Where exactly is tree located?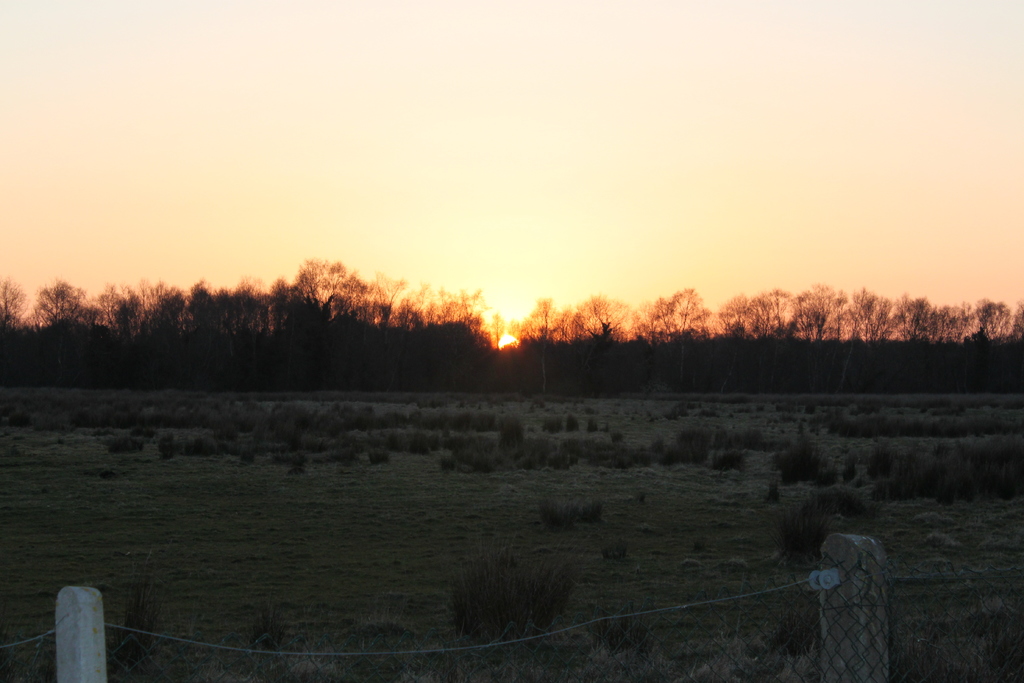
Its bounding box is region(545, 292, 659, 397).
